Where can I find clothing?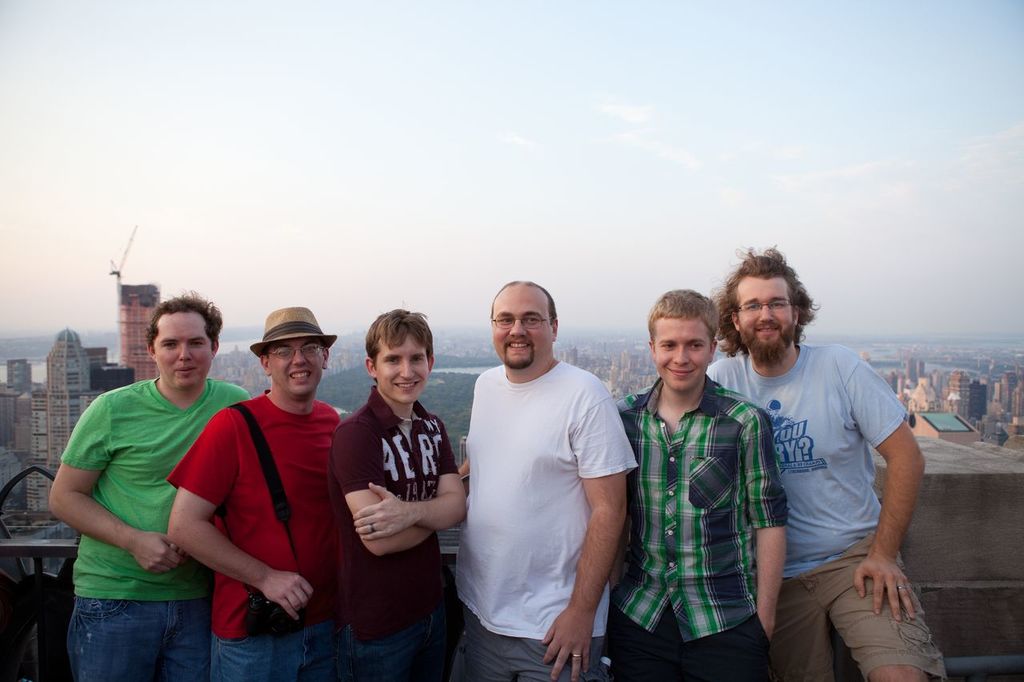
You can find it at 324:396:462:681.
